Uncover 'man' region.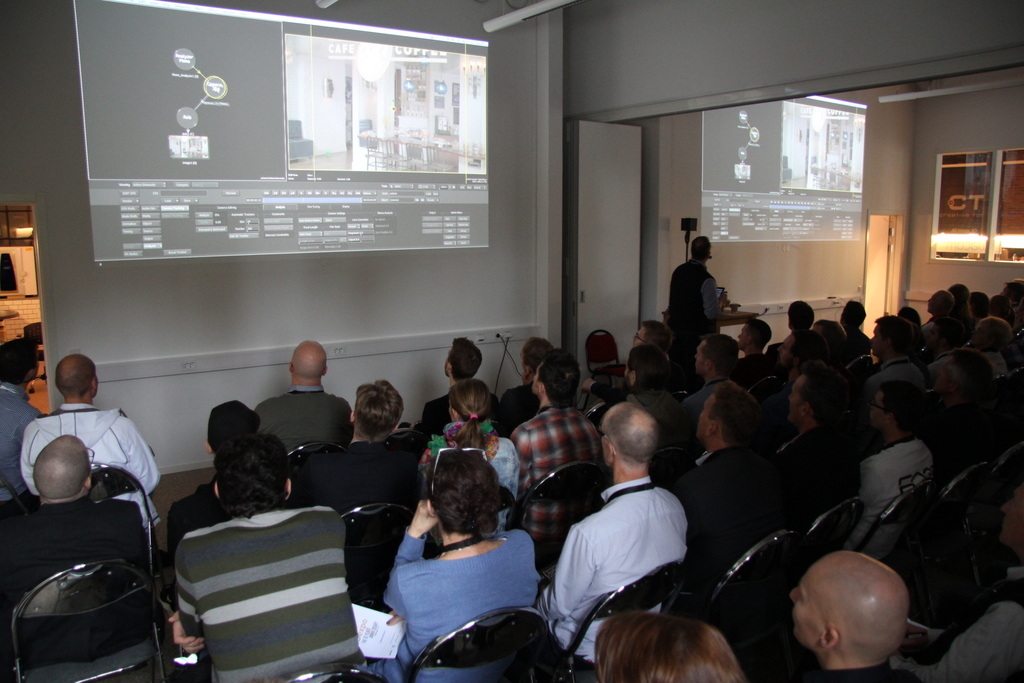
Uncovered: box=[862, 379, 954, 526].
